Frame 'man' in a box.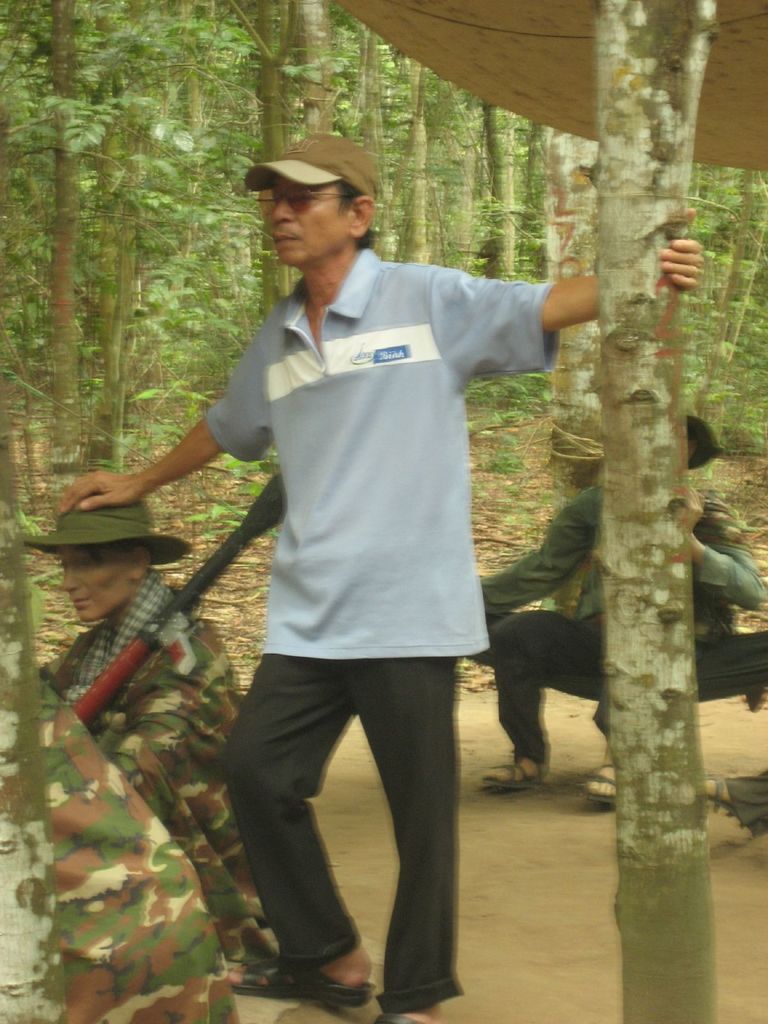
{"x1": 468, "y1": 406, "x2": 767, "y2": 800}.
